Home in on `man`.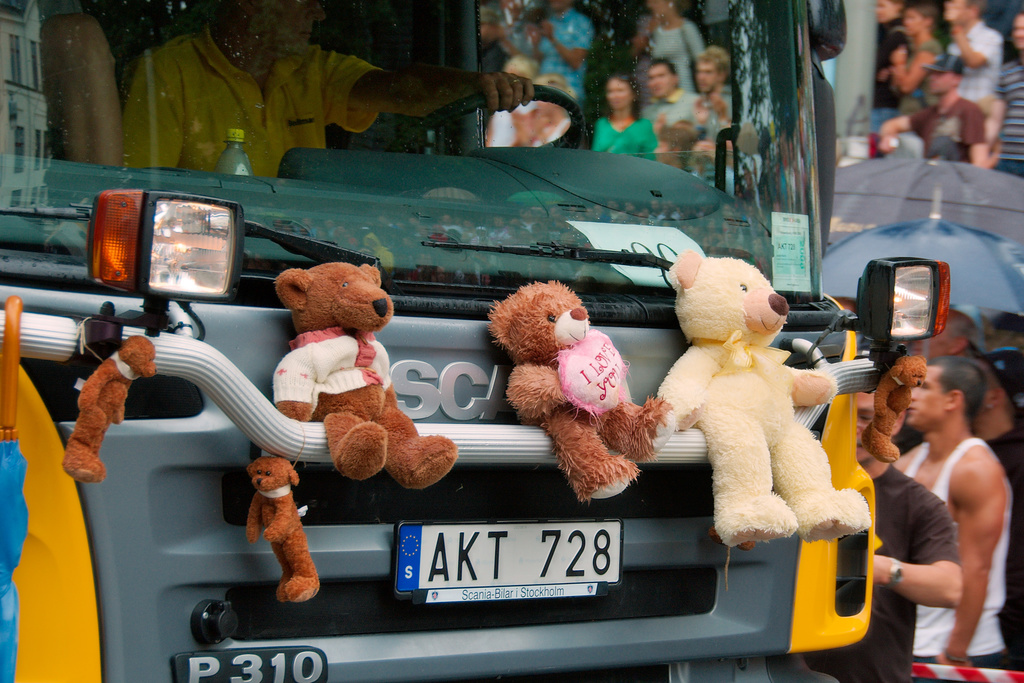
Homed in at <box>111,0,540,174</box>.
